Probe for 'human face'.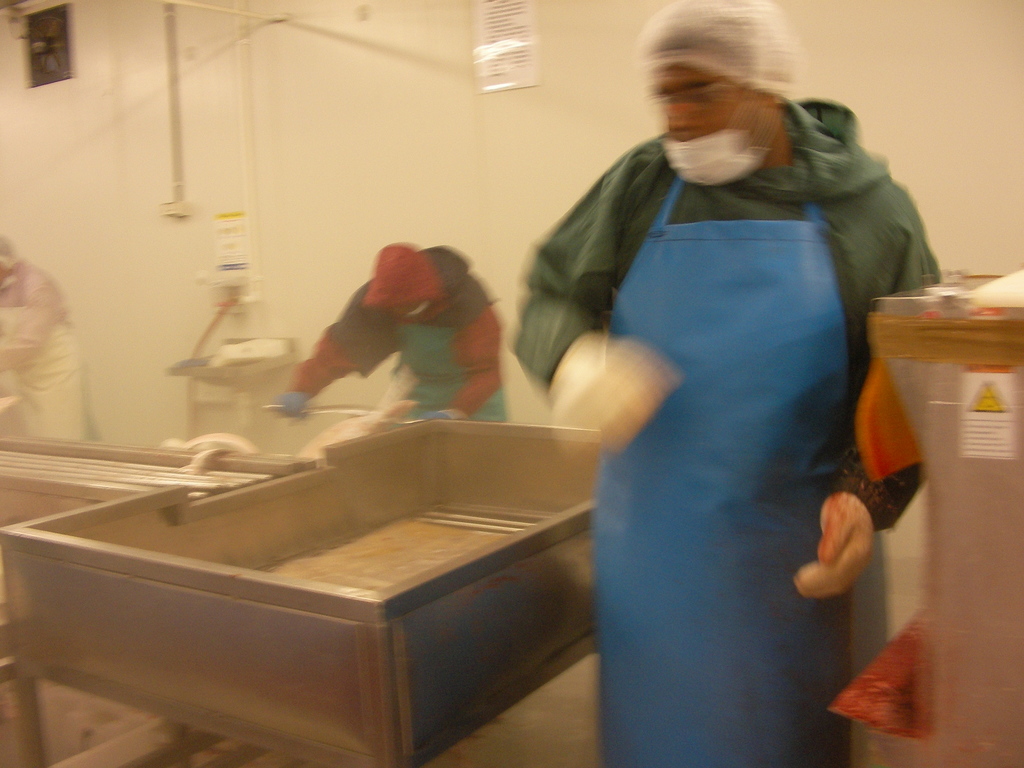
Probe result: box=[660, 61, 760, 157].
